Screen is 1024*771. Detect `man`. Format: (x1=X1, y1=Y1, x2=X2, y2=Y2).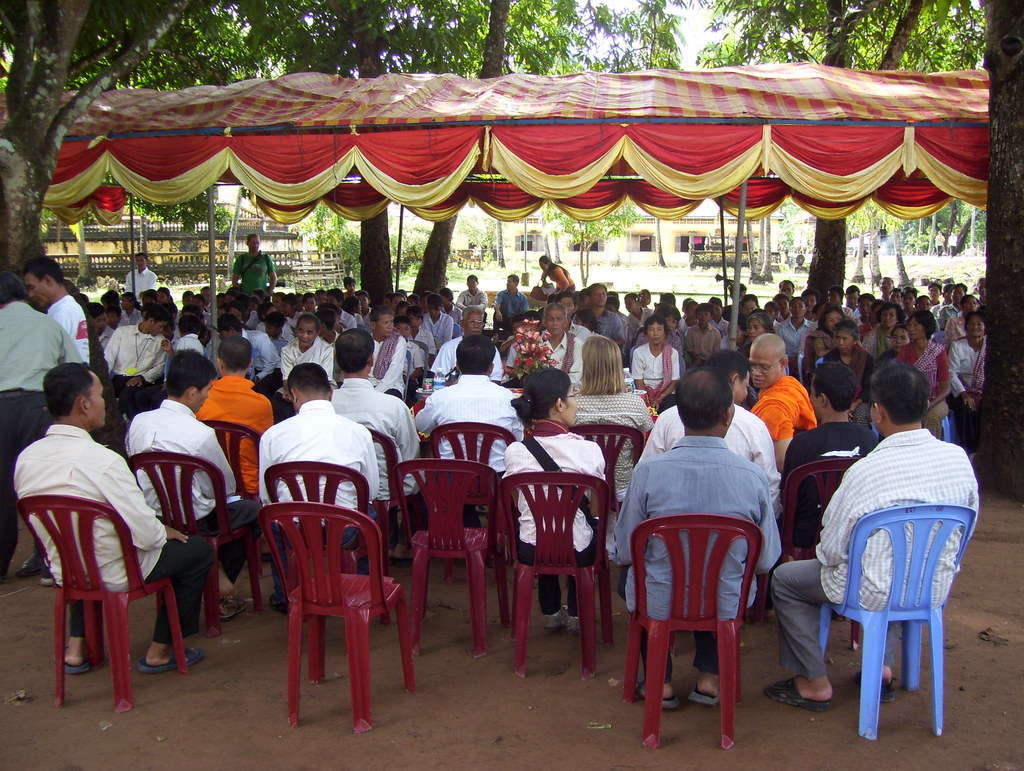
(x1=344, y1=276, x2=358, y2=301).
